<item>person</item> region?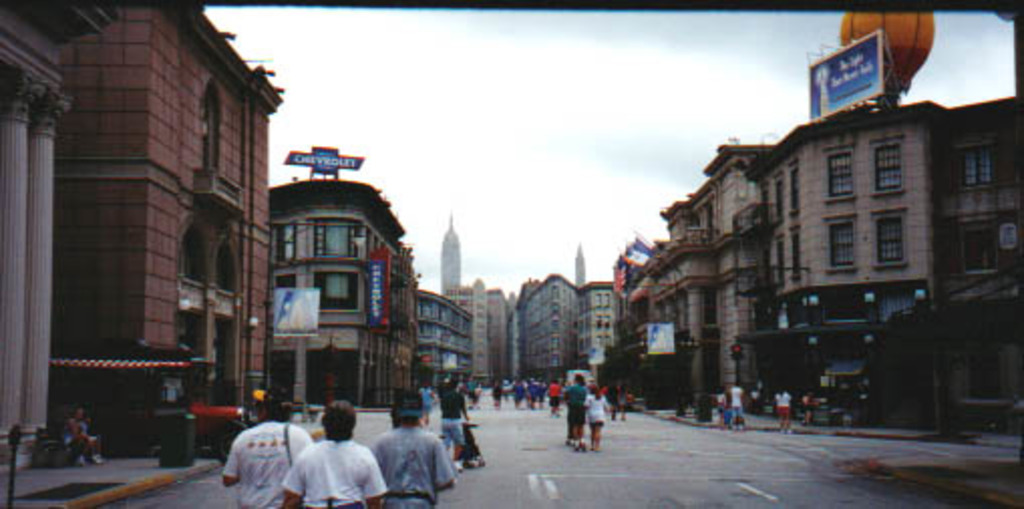
crop(80, 416, 105, 465)
